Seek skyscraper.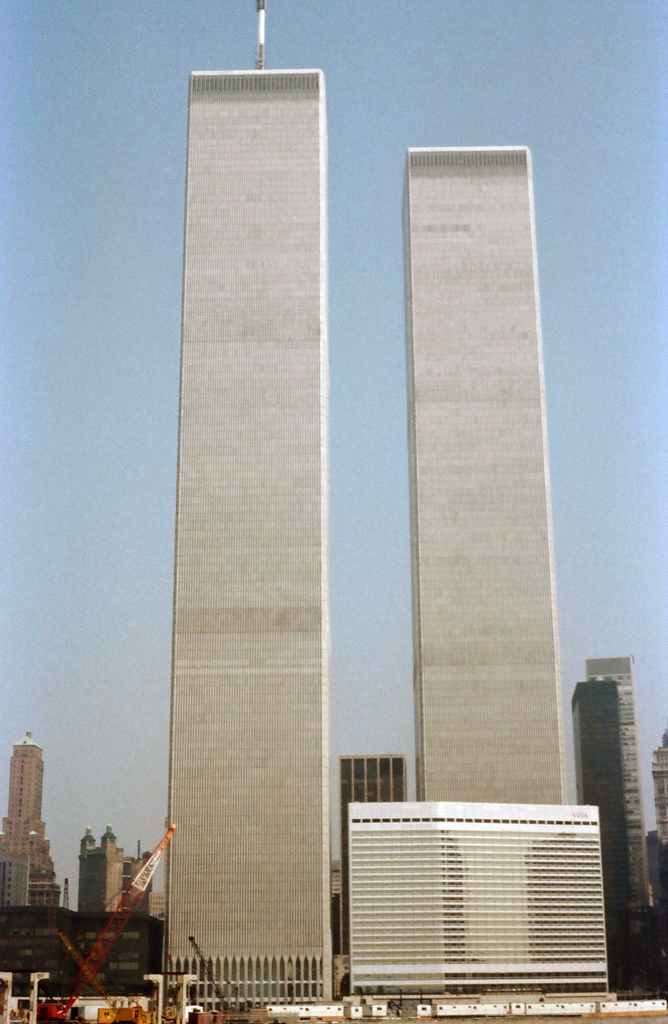
locate(398, 142, 568, 810).
